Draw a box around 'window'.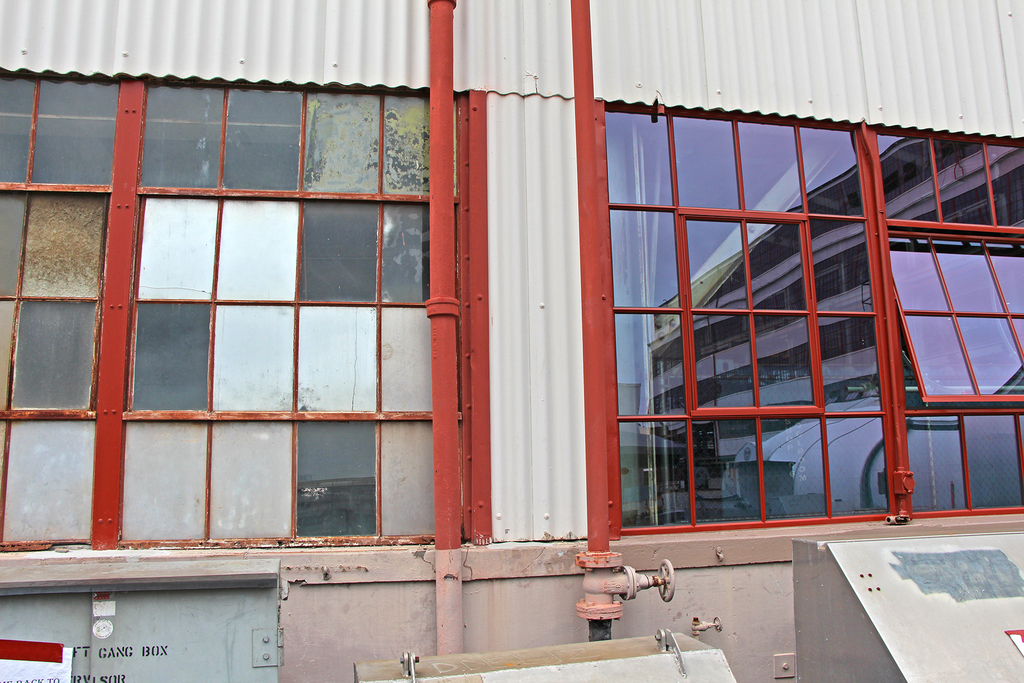
(0,67,116,547).
